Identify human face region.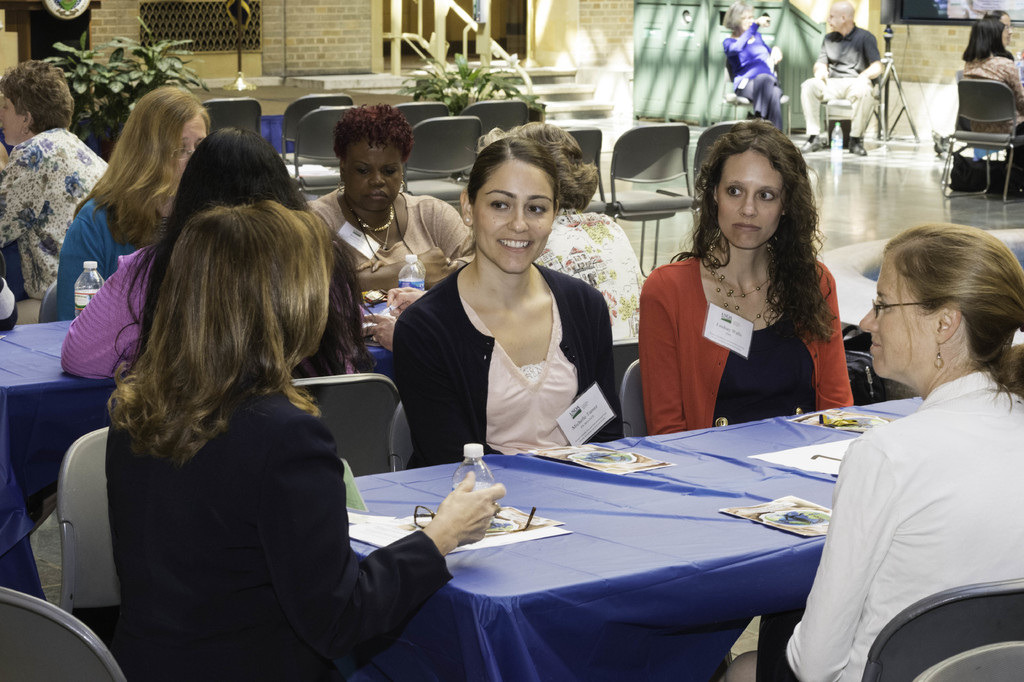
Region: box(178, 115, 204, 171).
